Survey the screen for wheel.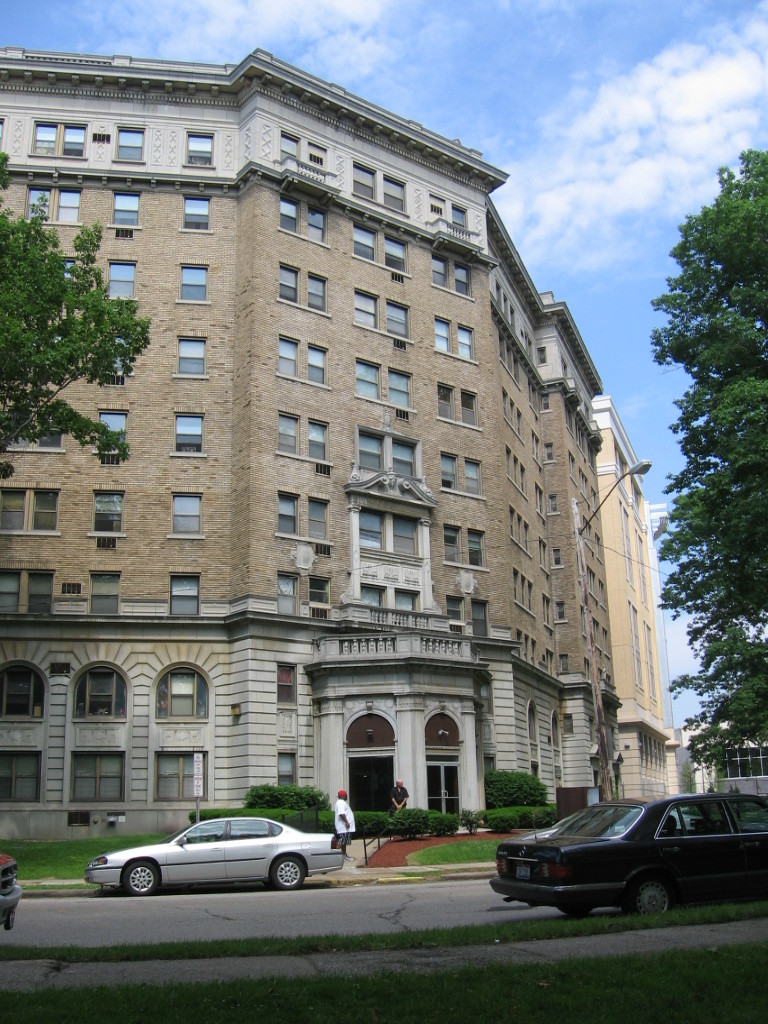
Survey found: (554,899,590,919).
